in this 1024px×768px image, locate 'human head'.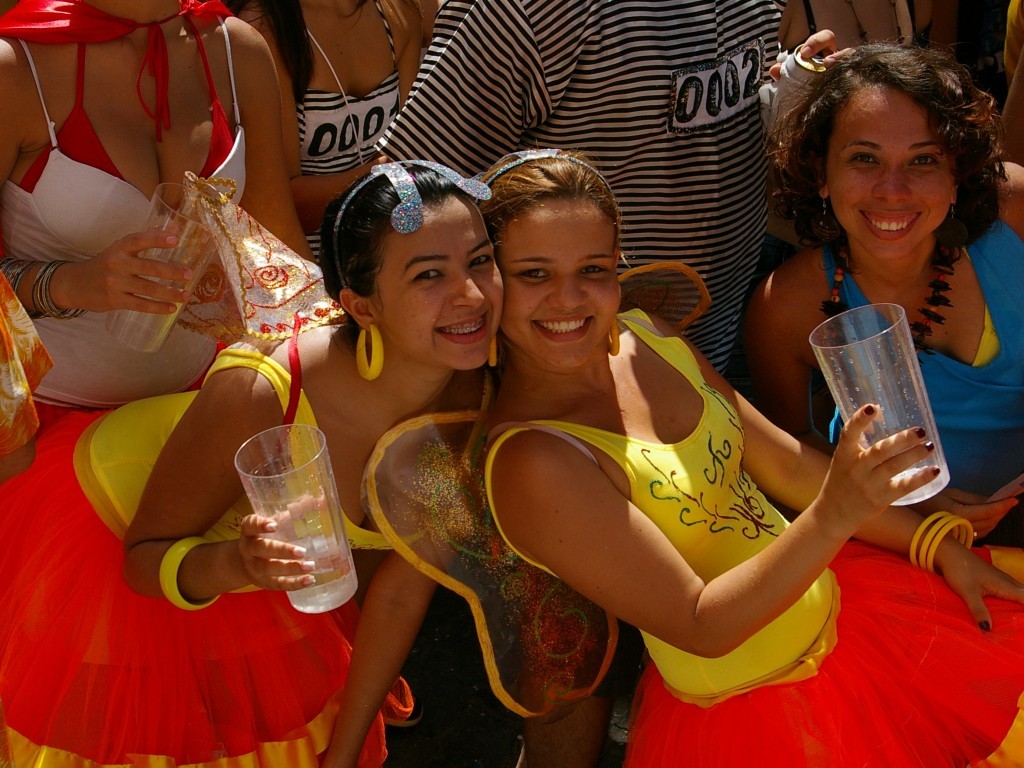
Bounding box: 314,158,505,353.
